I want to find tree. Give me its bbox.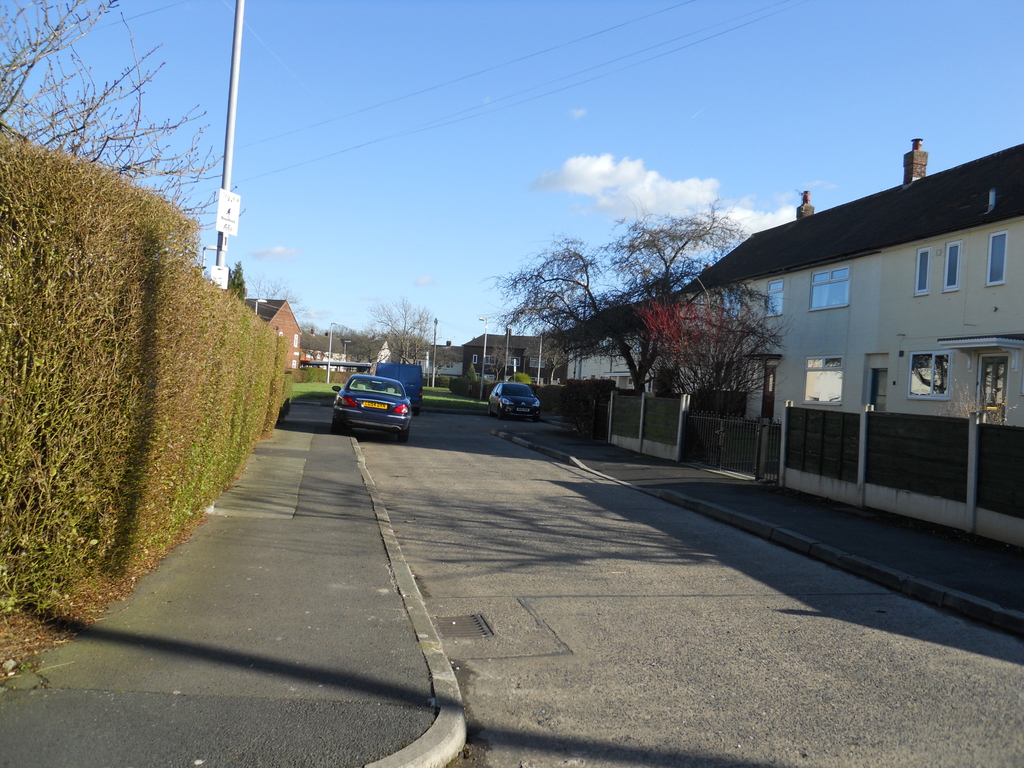
(left=0, top=0, right=283, bottom=378).
